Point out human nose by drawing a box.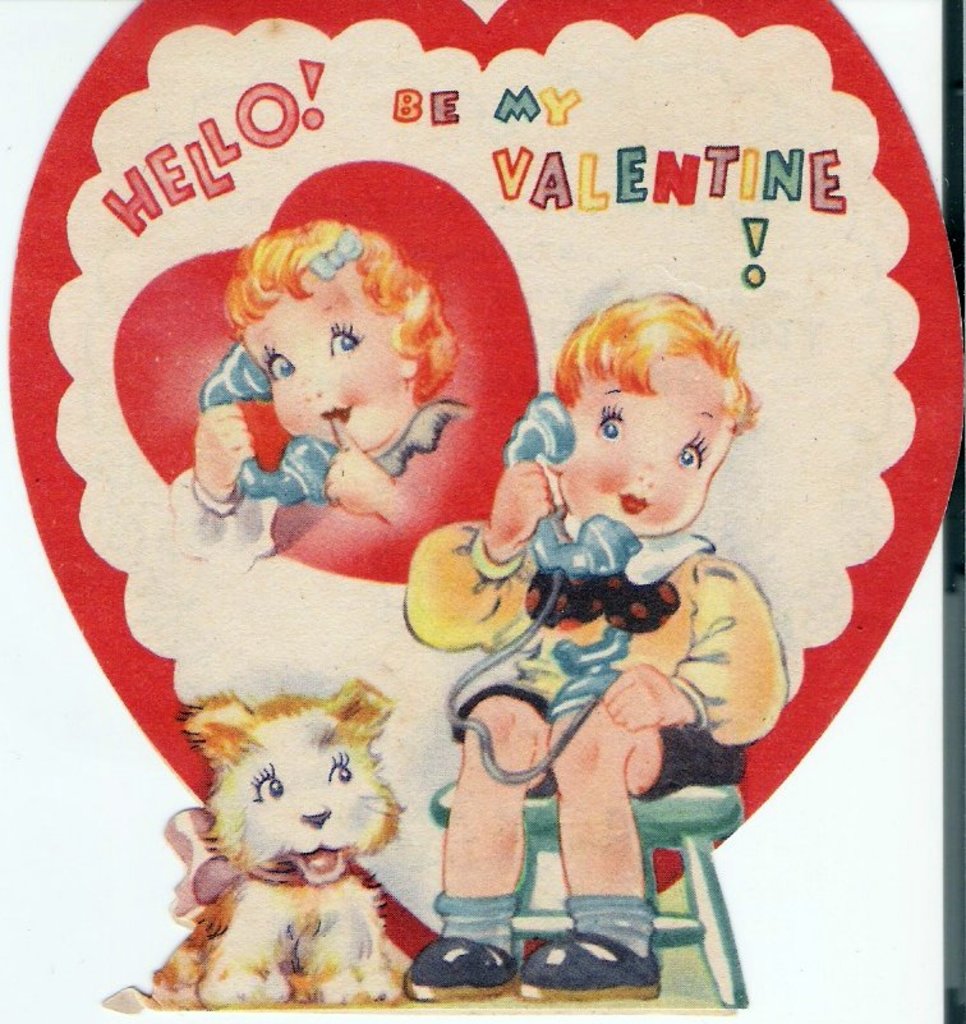
302,375,325,400.
